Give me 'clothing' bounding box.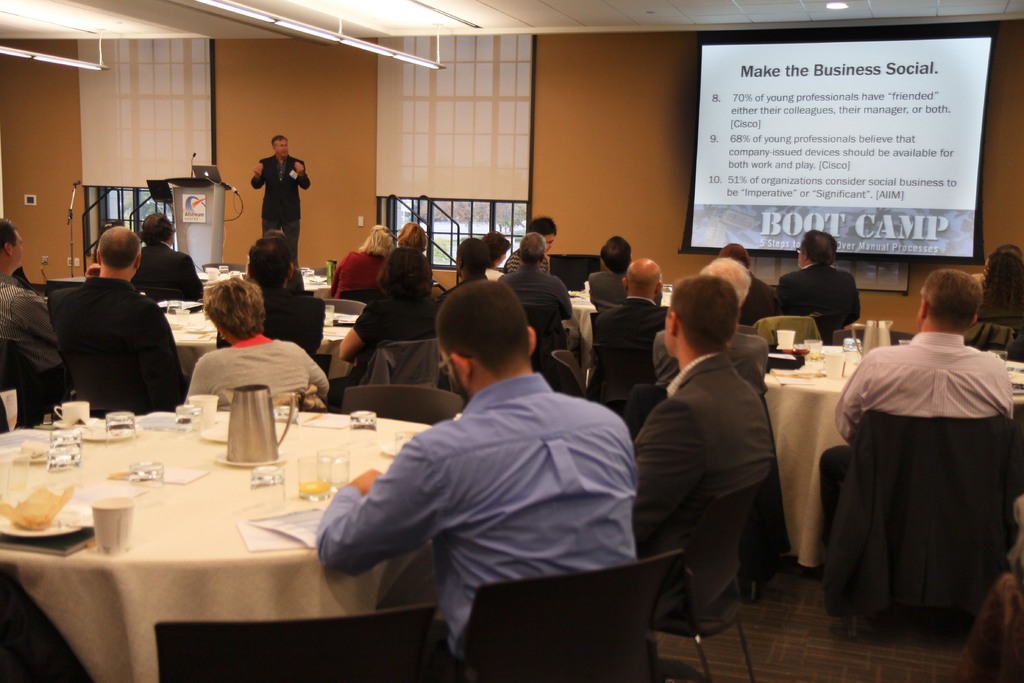
216/285/324/359.
